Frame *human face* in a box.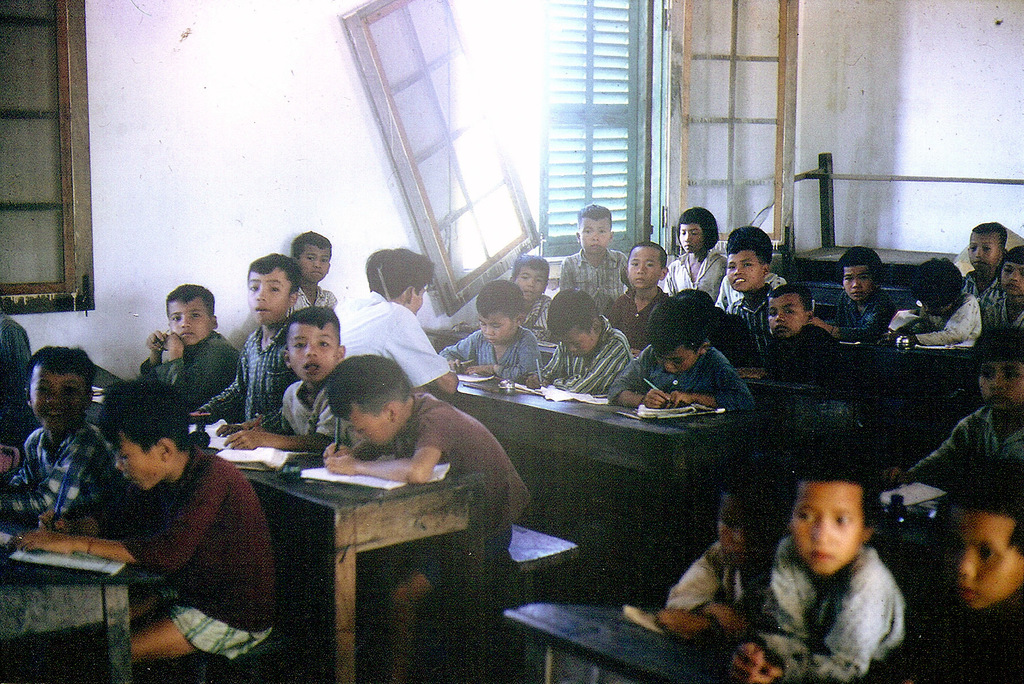
[105, 432, 163, 494].
